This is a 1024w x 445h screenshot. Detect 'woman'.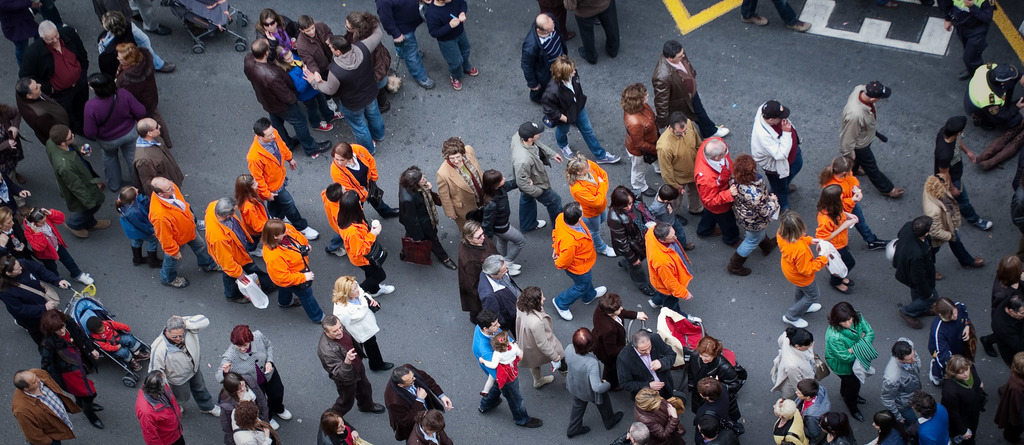
BBox(724, 155, 785, 277).
